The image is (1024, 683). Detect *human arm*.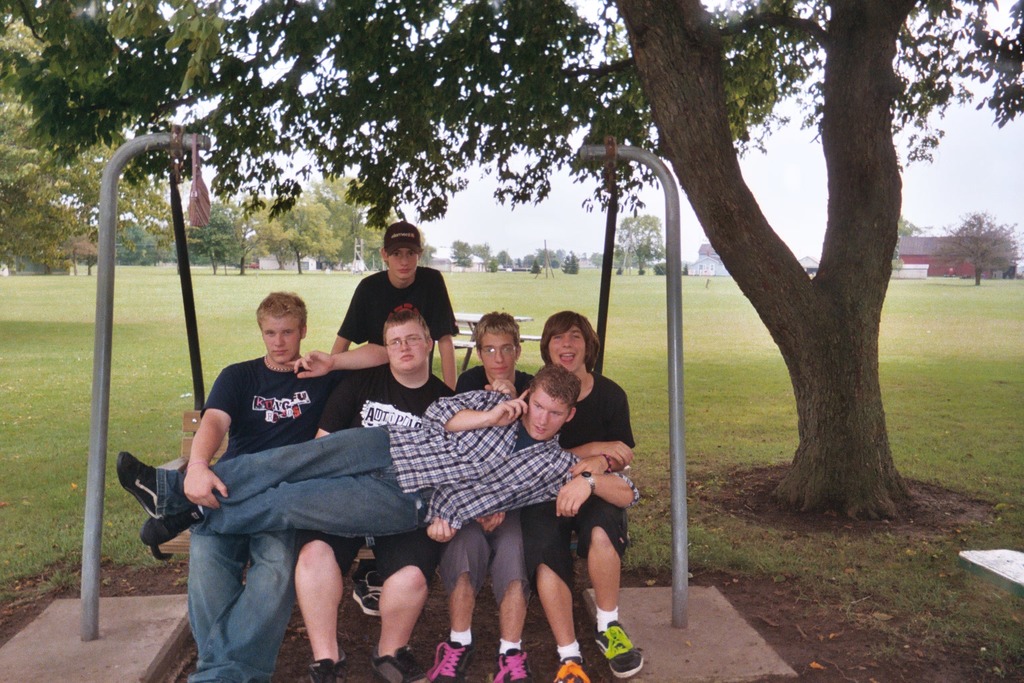
Detection: <bbox>333, 278, 368, 349</bbox>.
